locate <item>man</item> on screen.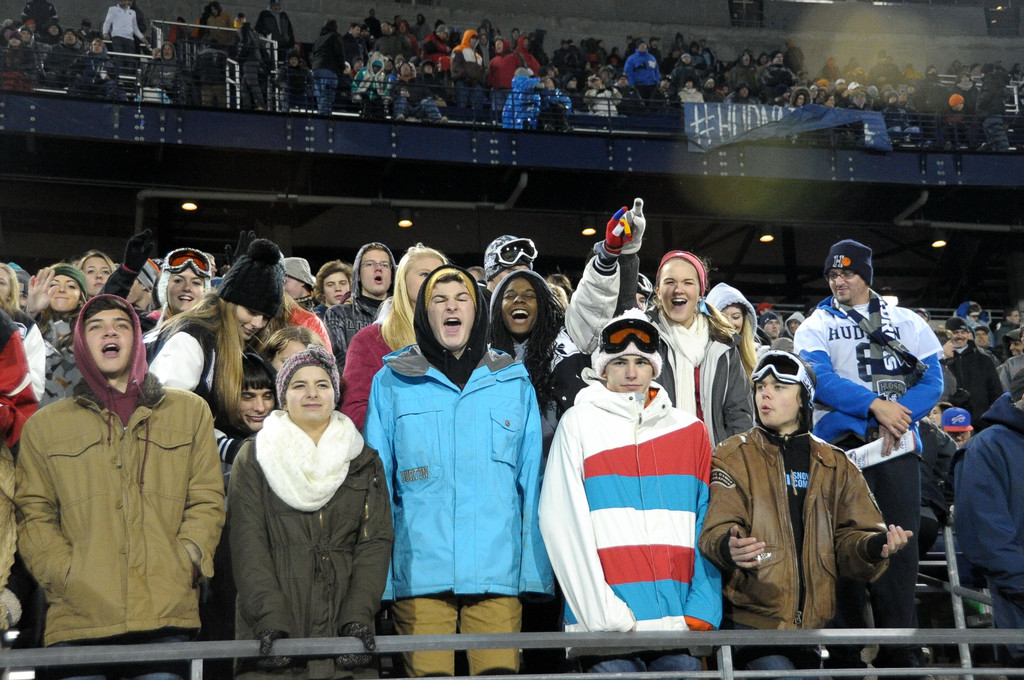
On screen at [left=956, top=368, right=1023, bottom=679].
